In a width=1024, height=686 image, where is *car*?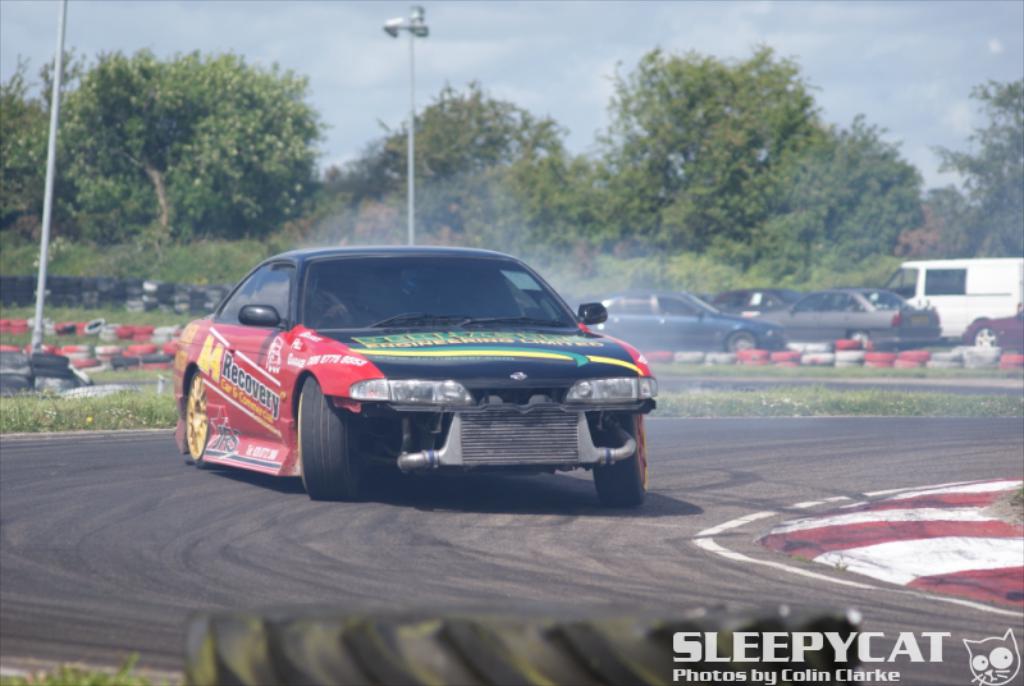
(left=174, top=239, right=660, bottom=504).
